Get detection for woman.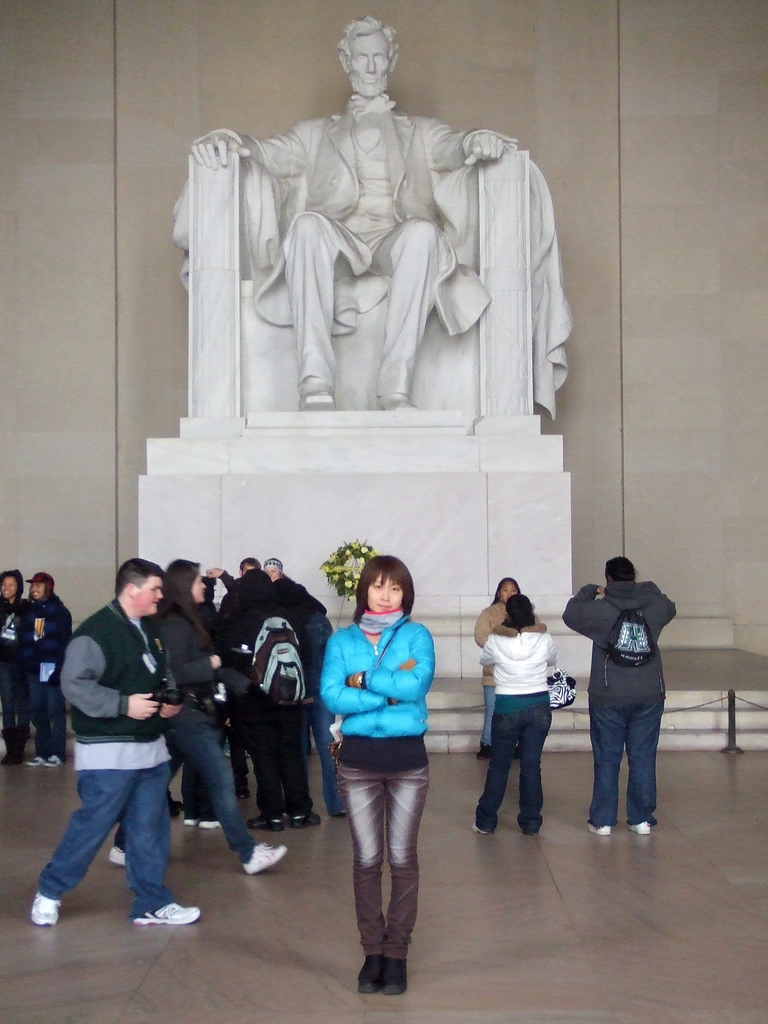
Detection: (x1=467, y1=589, x2=558, y2=837).
